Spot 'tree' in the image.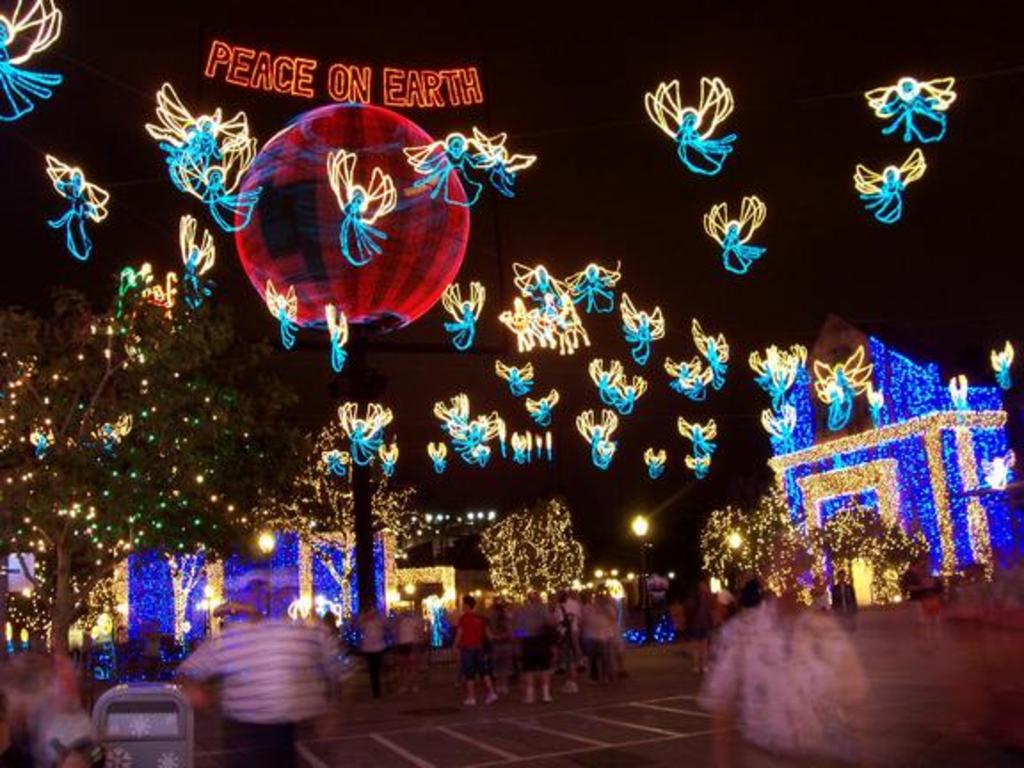
'tree' found at {"left": 0, "top": 260, "right": 308, "bottom": 699}.
